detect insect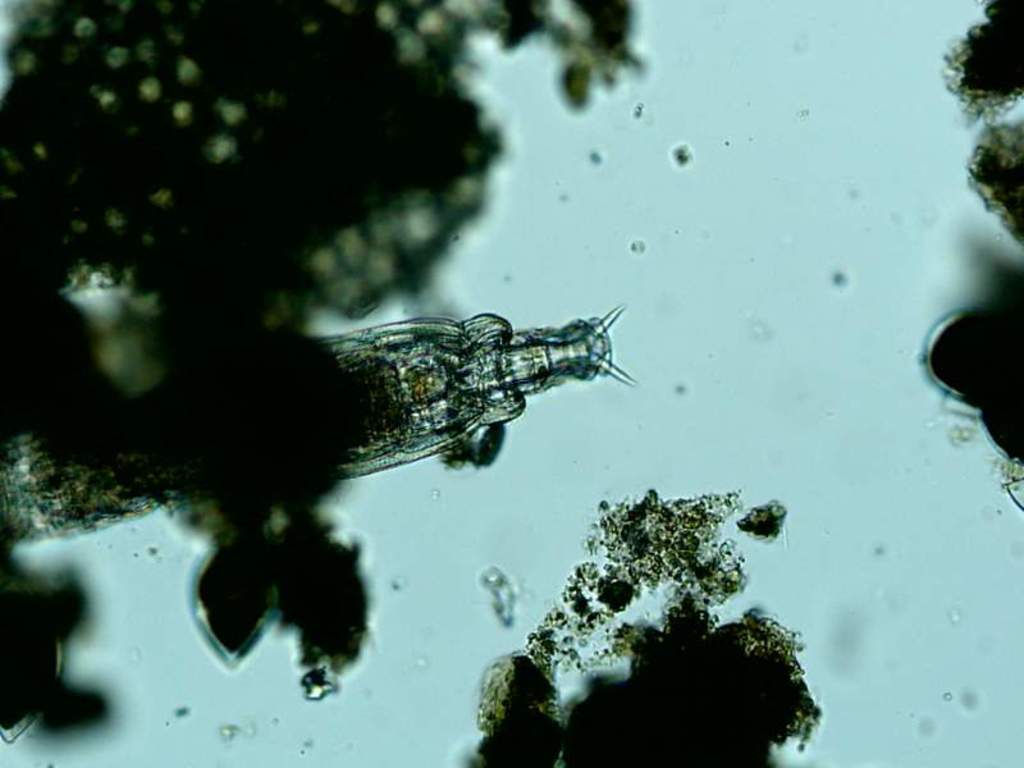
[left=317, top=305, right=639, bottom=479]
